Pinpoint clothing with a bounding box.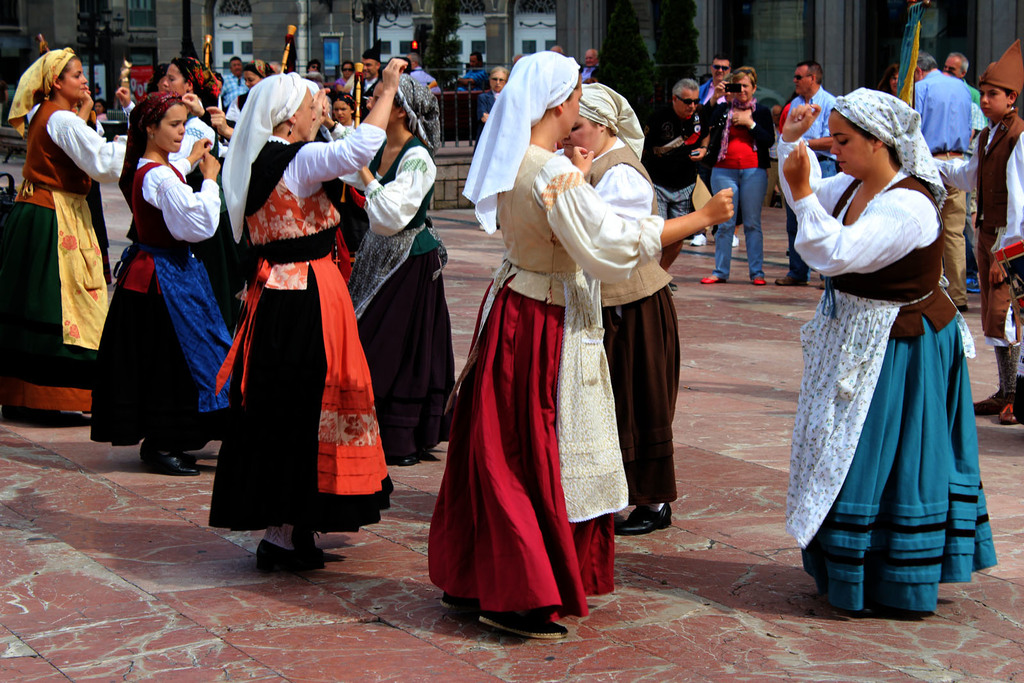
[left=965, top=105, right=991, bottom=161].
